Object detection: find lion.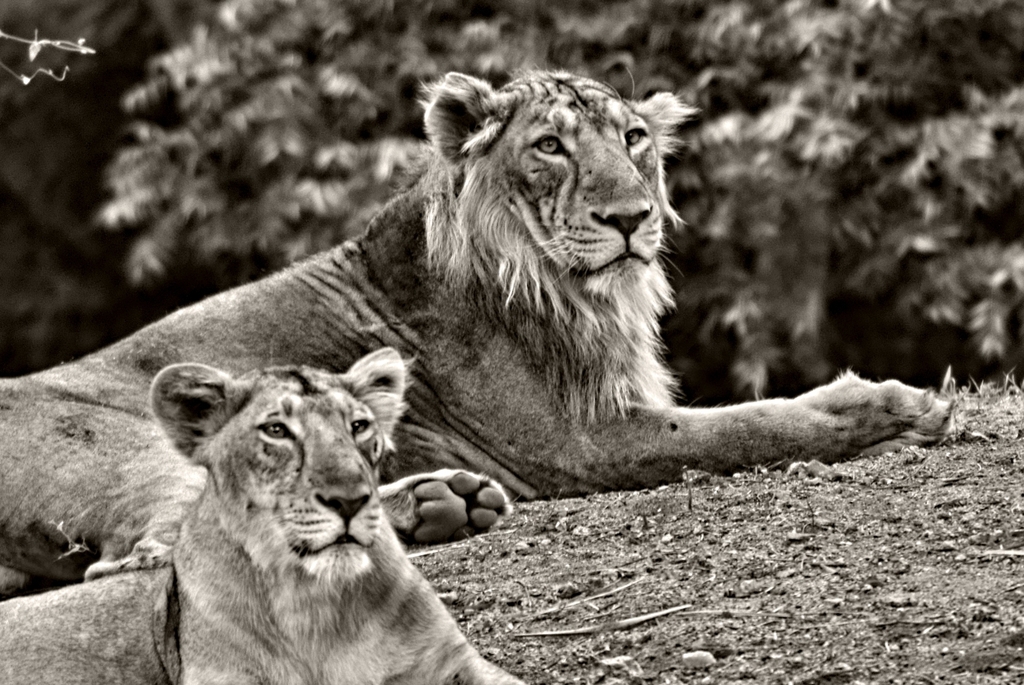
detection(146, 350, 522, 684).
